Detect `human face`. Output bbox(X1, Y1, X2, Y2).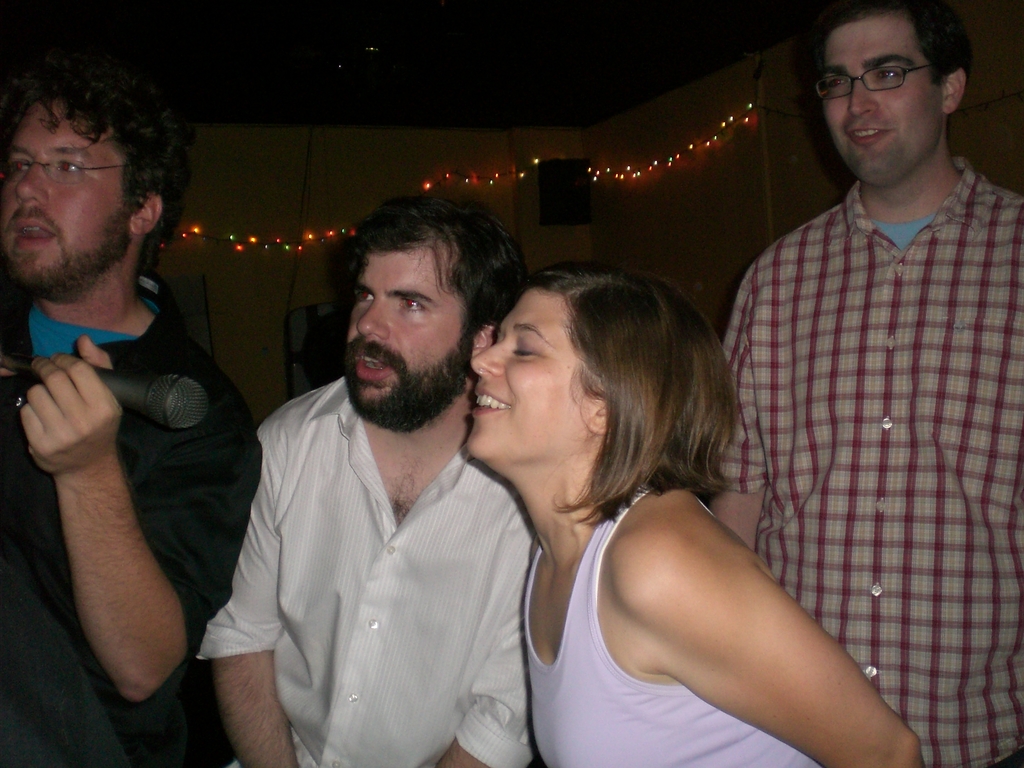
bbox(3, 90, 134, 282).
